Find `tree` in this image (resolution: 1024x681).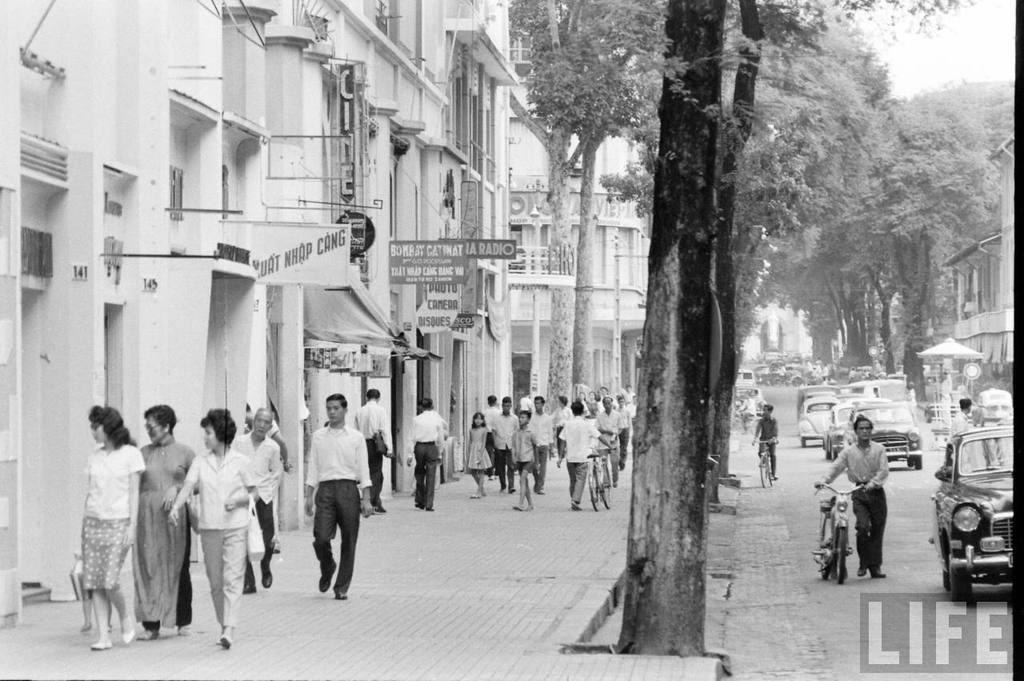
724:0:892:483.
